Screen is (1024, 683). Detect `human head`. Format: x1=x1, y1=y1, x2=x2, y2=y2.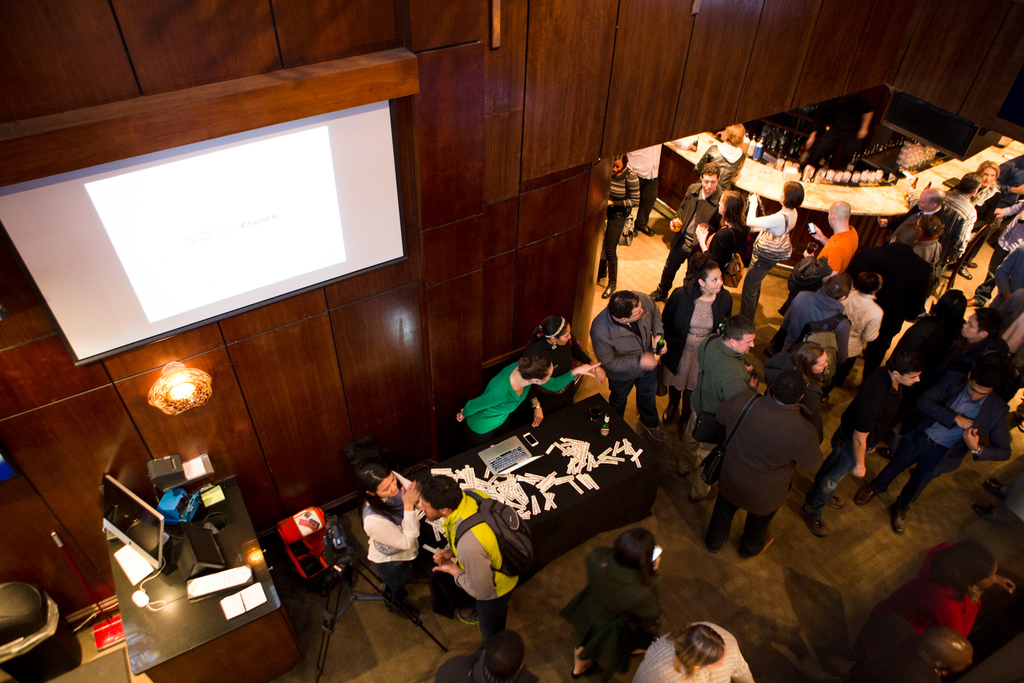
x1=518, y1=352, x2=553, y2=386.
